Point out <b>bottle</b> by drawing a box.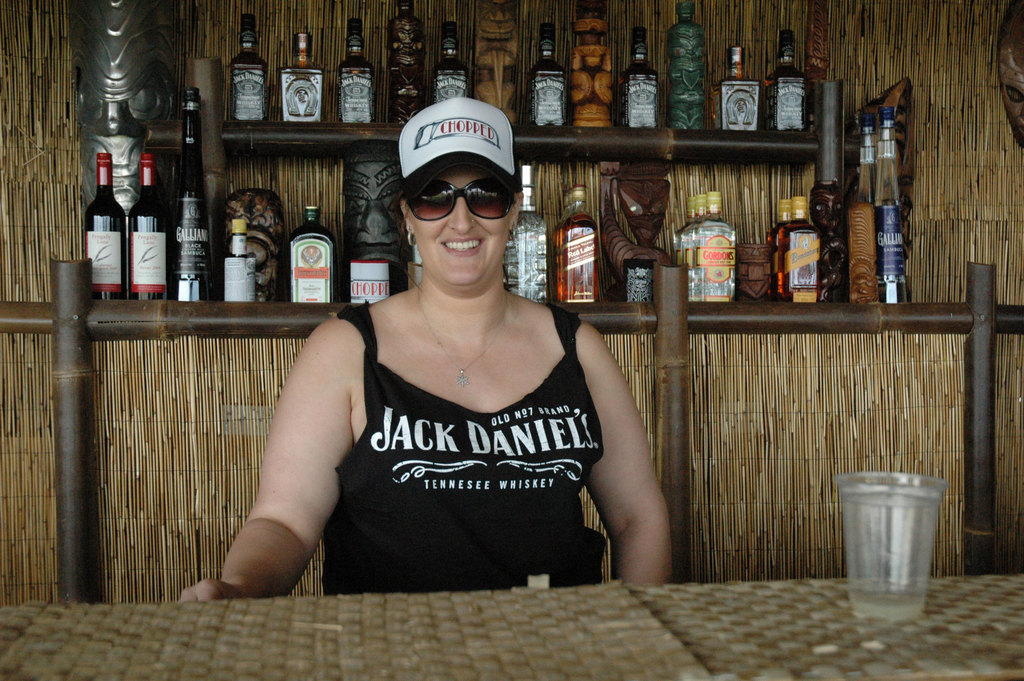
bbox(526, 21, 565, 127).
